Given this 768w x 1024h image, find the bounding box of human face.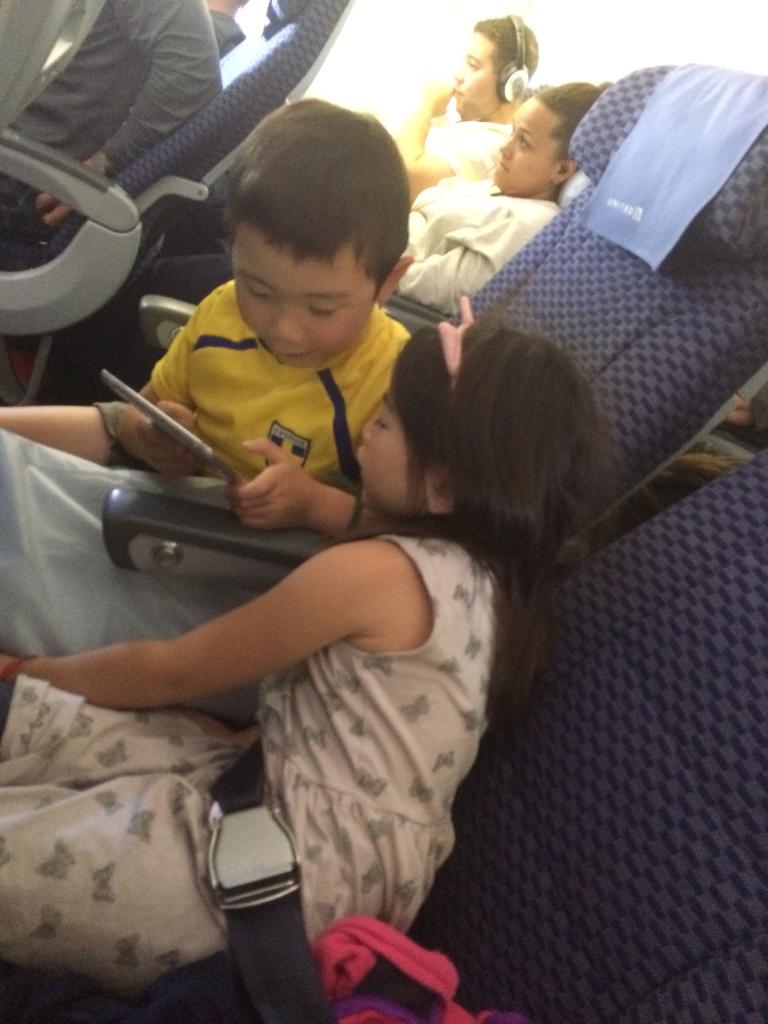
left=348, top=393, right=429, bottom=515.
